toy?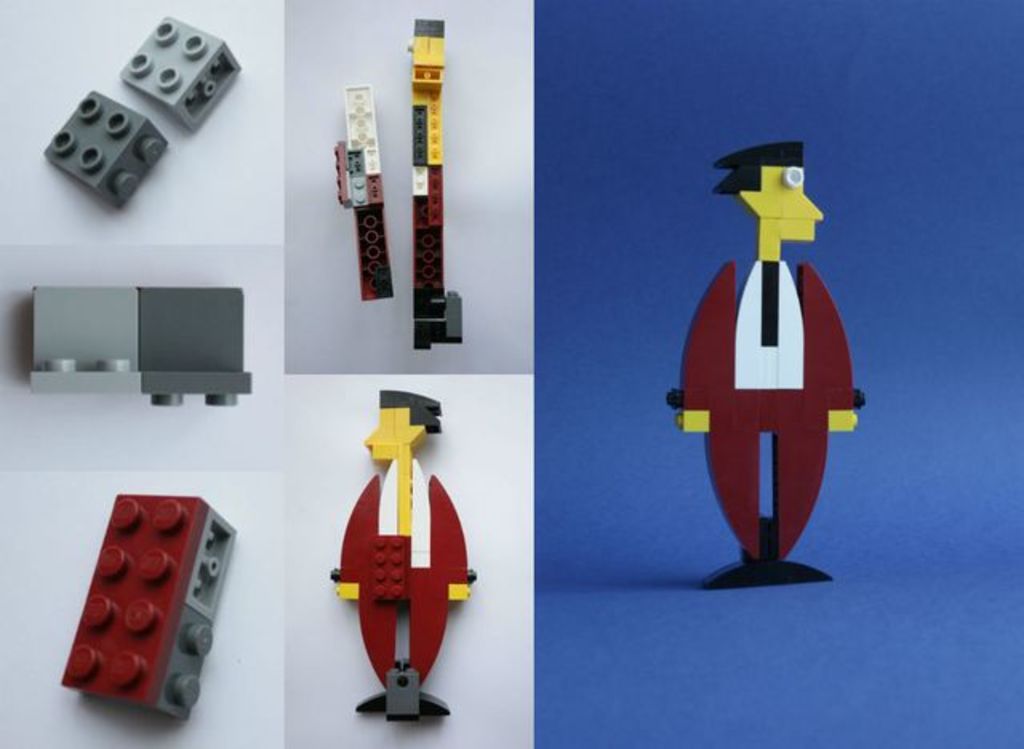
(331, 82, 392, 301)
